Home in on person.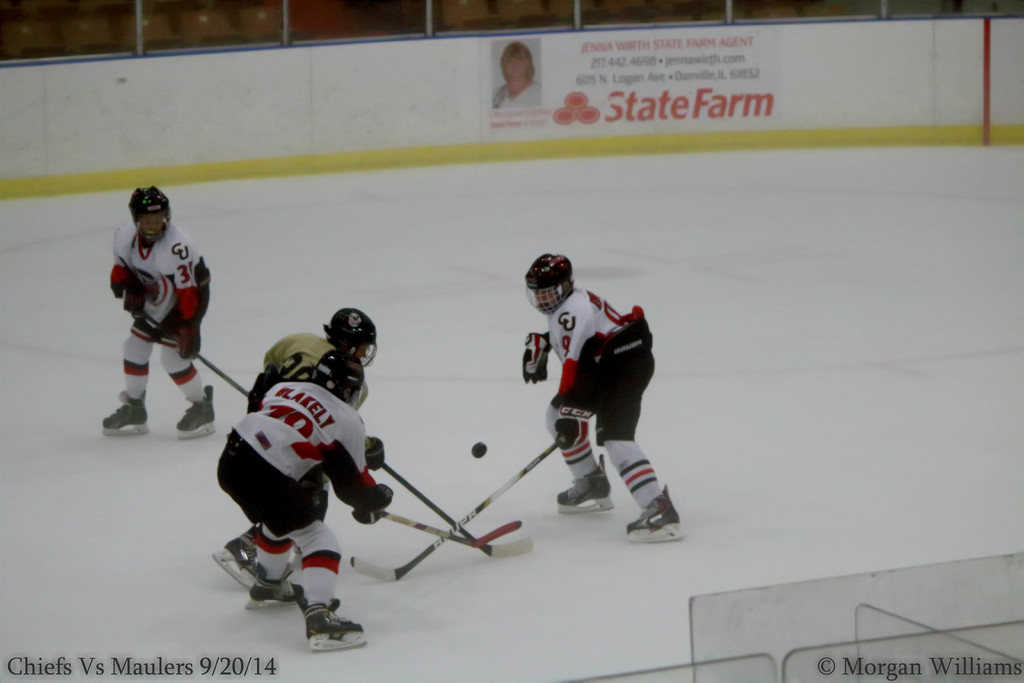
Homed in at [102,183,211,439].
